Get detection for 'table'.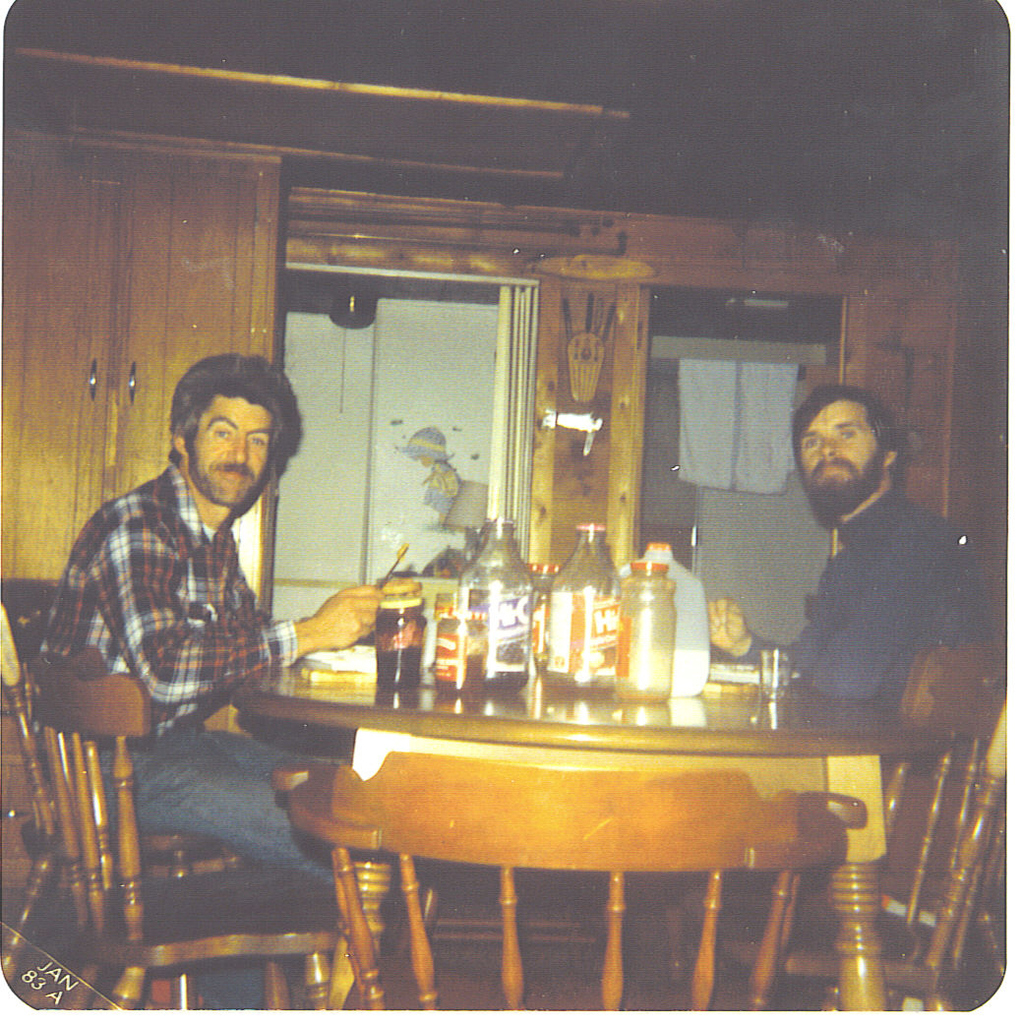
Detection: rect(221, 601, 900, 988).
